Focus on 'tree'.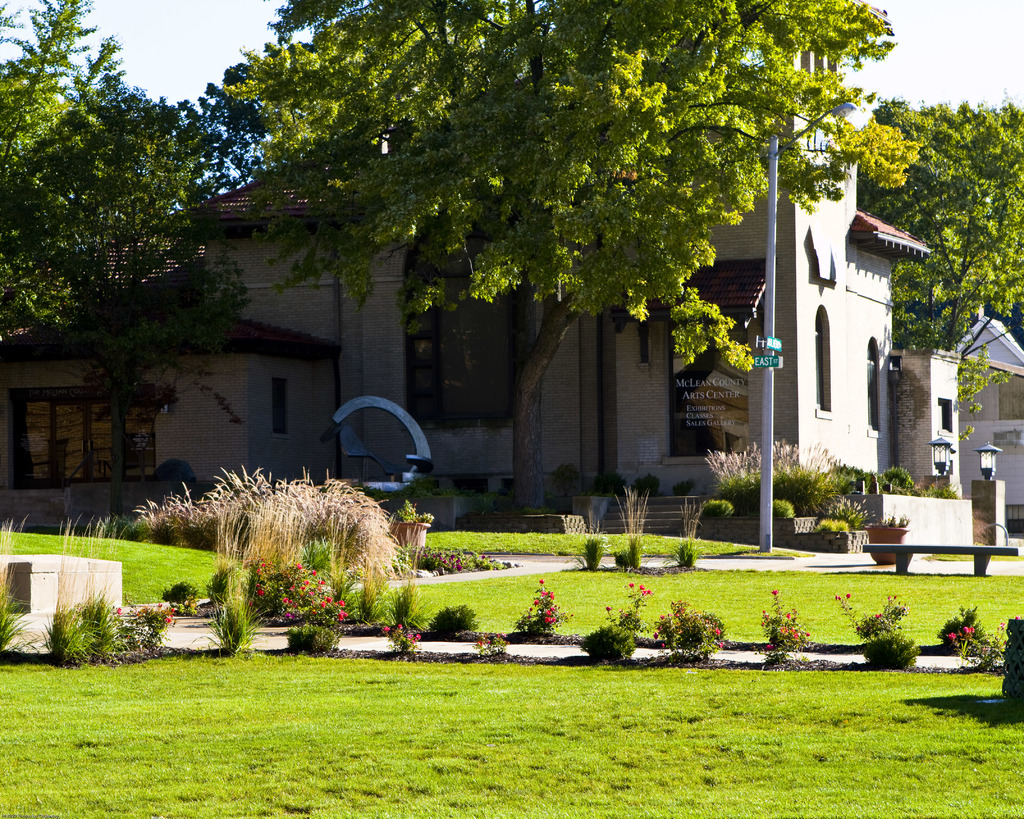
Focused at box(34, 59, 216, 481).
